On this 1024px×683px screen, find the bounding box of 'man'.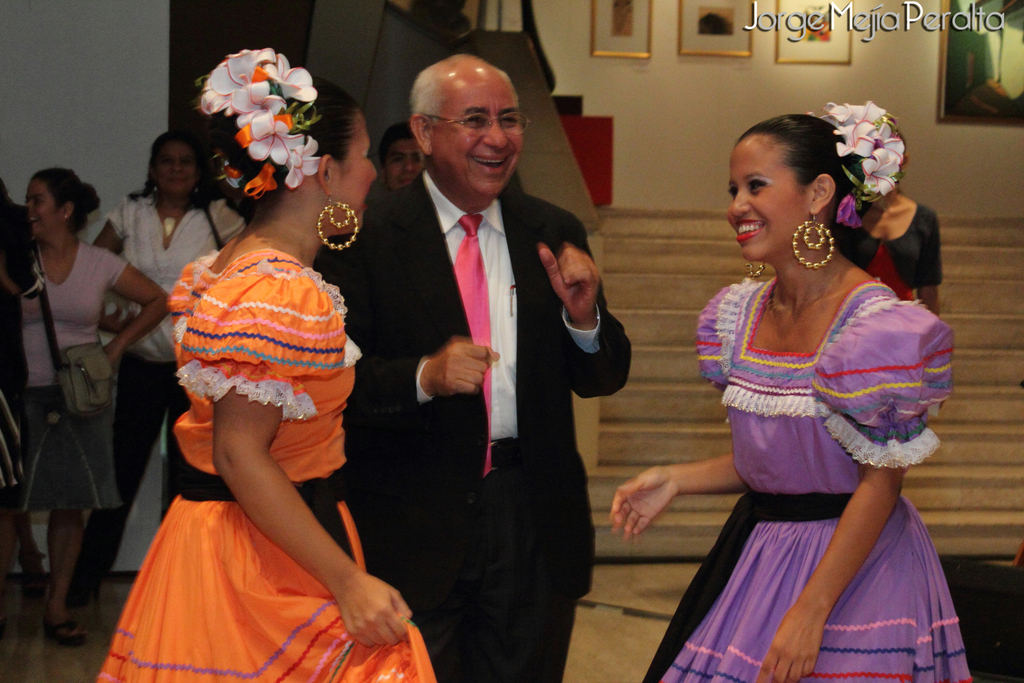
Bounding box: (x1=340, y1=64, x2=626, y2=658).
